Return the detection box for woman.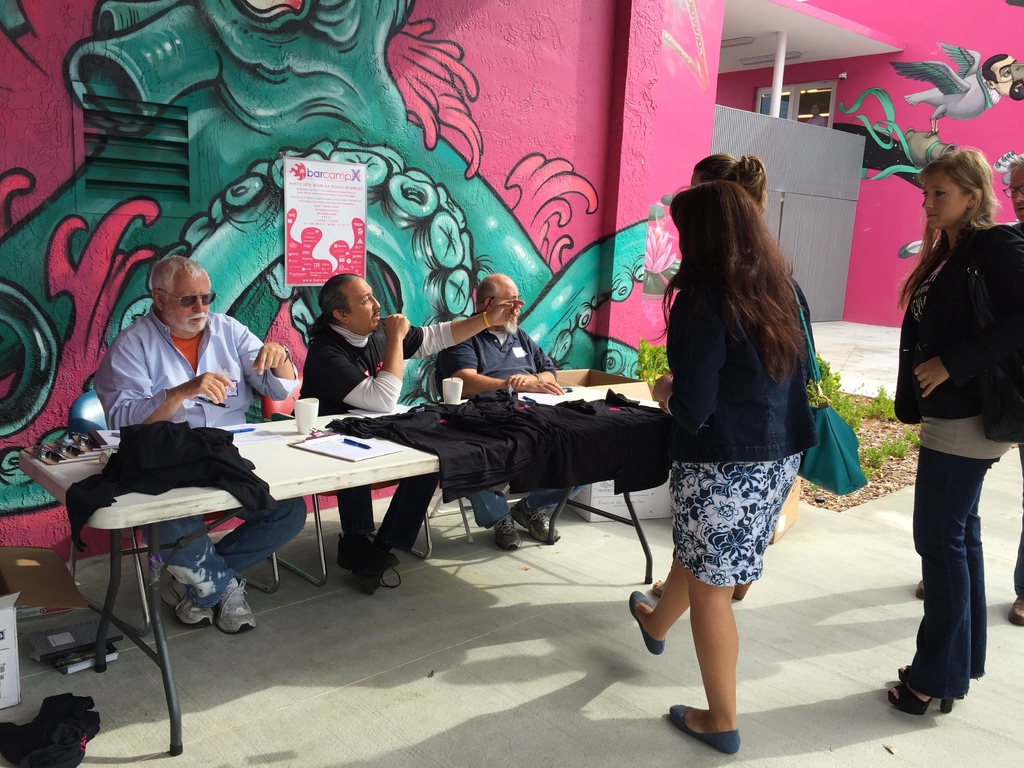
BBox(646, 149, 805, 609).
